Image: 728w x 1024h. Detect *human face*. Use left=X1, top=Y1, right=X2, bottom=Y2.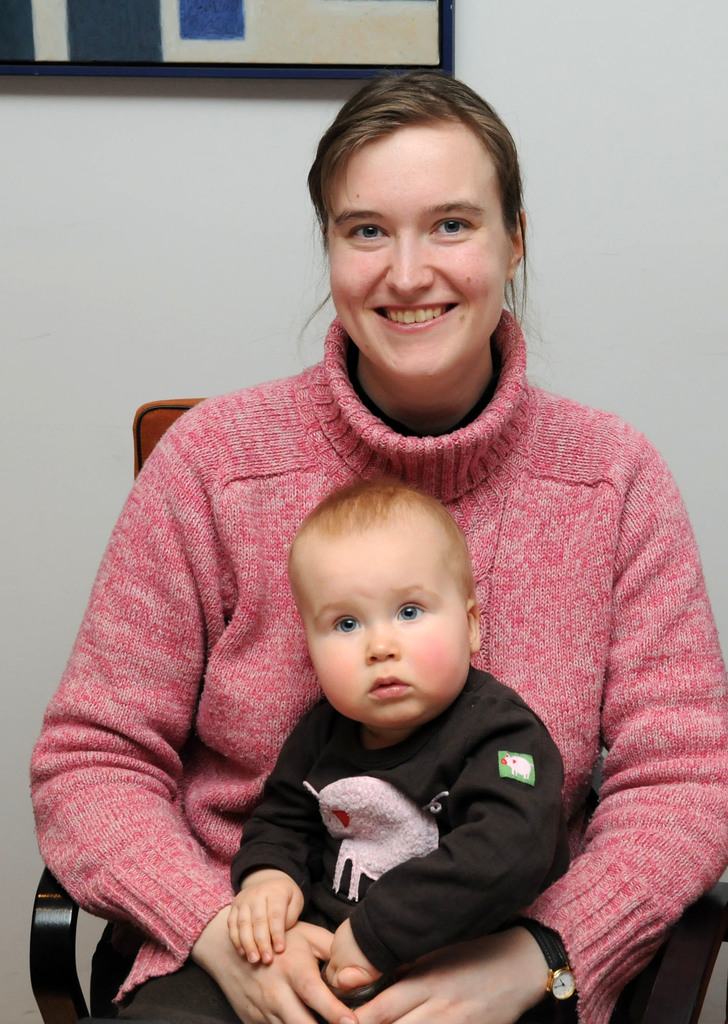
left=289, top=532, right=471, bottom=728.
